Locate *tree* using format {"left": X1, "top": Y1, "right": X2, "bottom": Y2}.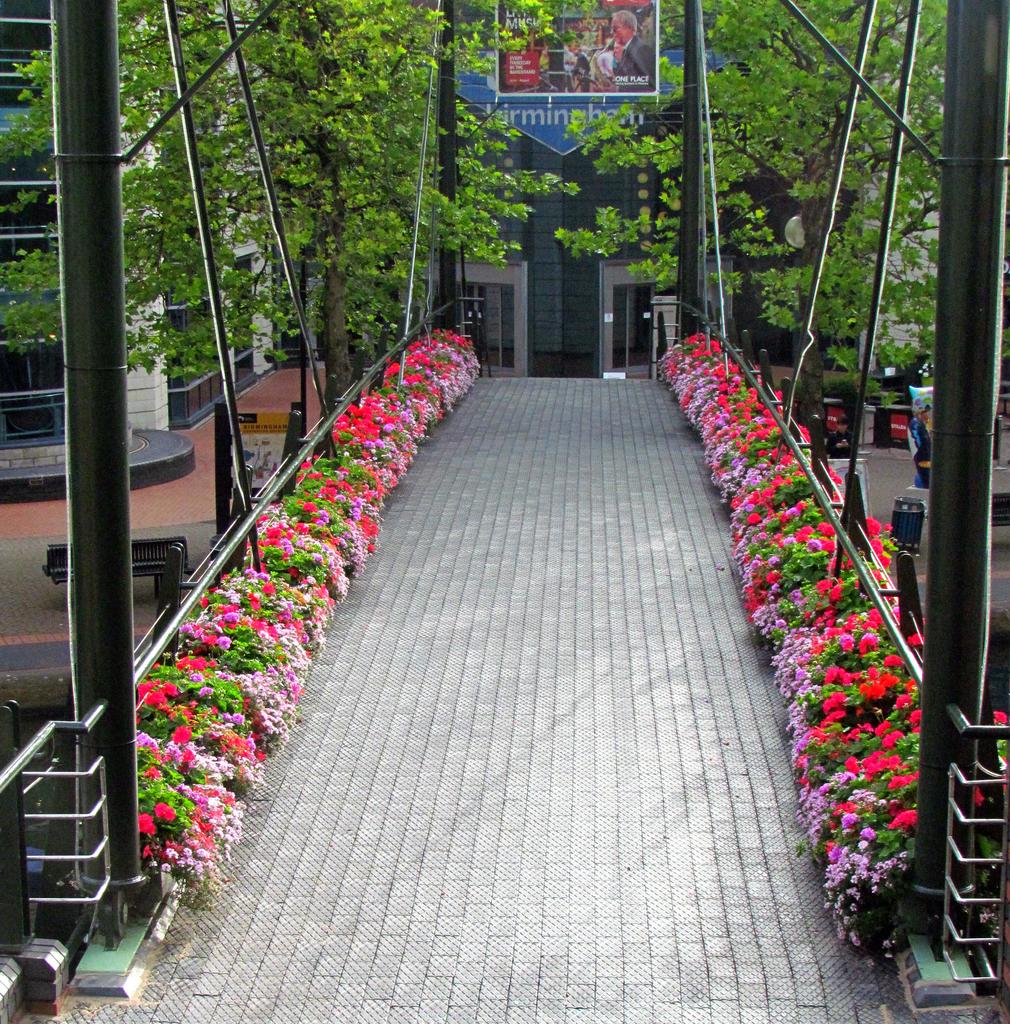
{"left": 551, "top": 0, "right": 949, "bottom": 479}.
